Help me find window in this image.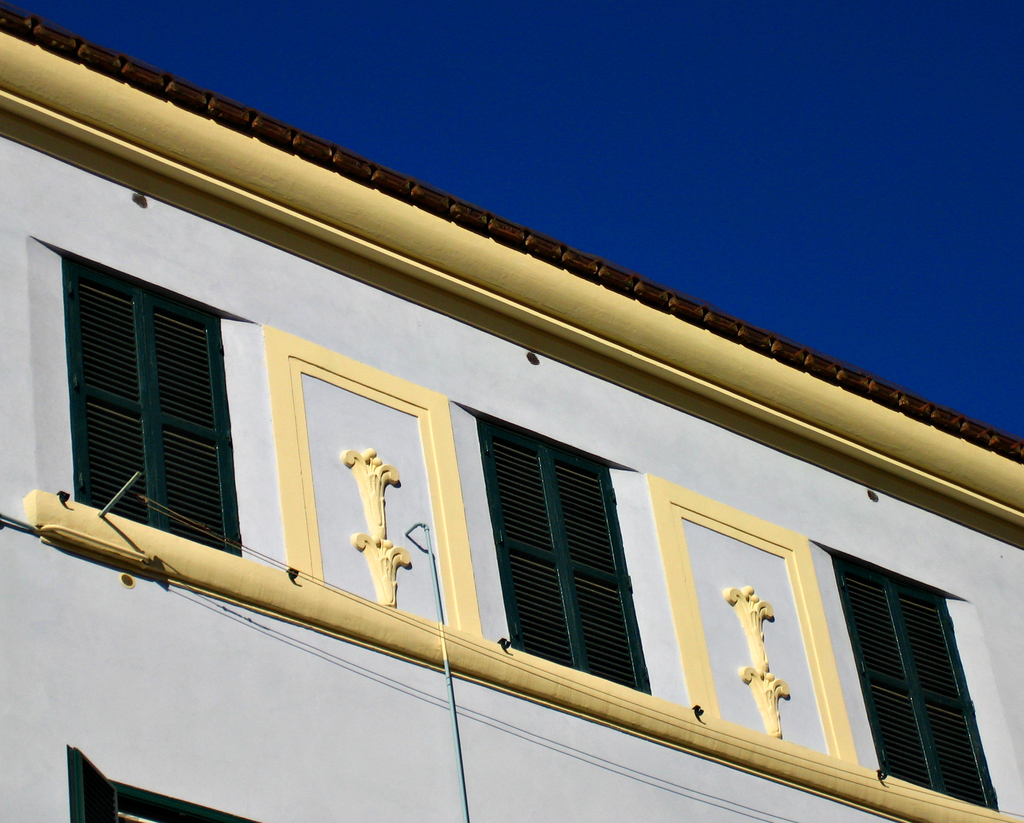
Found it: pyautogui.locateOnScreen(481, 414, 647, 696).
